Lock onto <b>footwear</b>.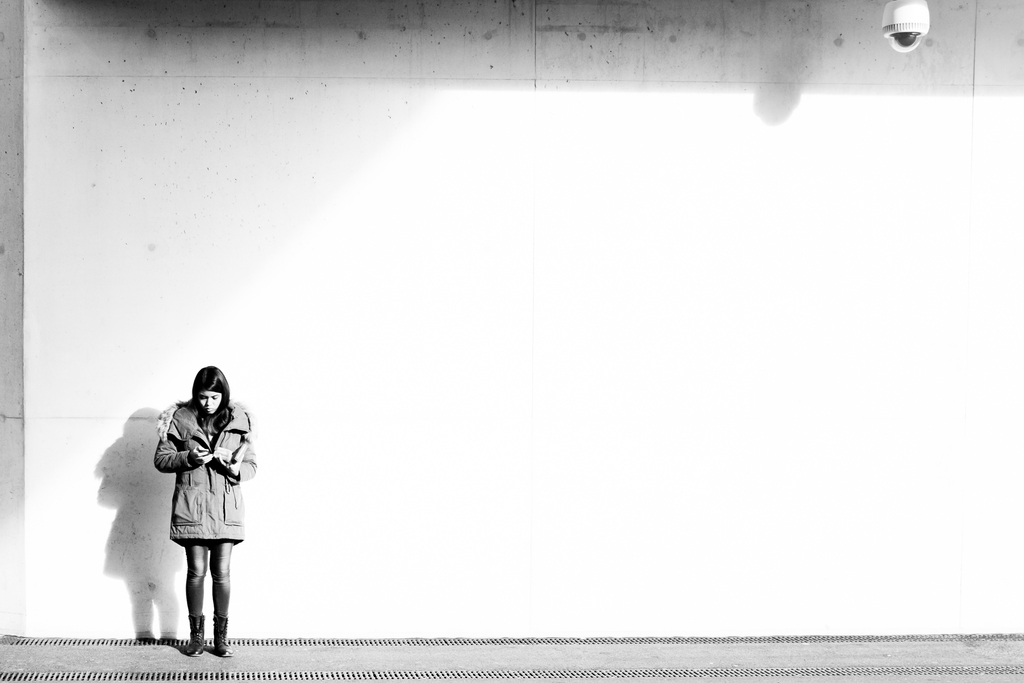
Locked: [x1=189, y1=613, x2=204, y2=656].
